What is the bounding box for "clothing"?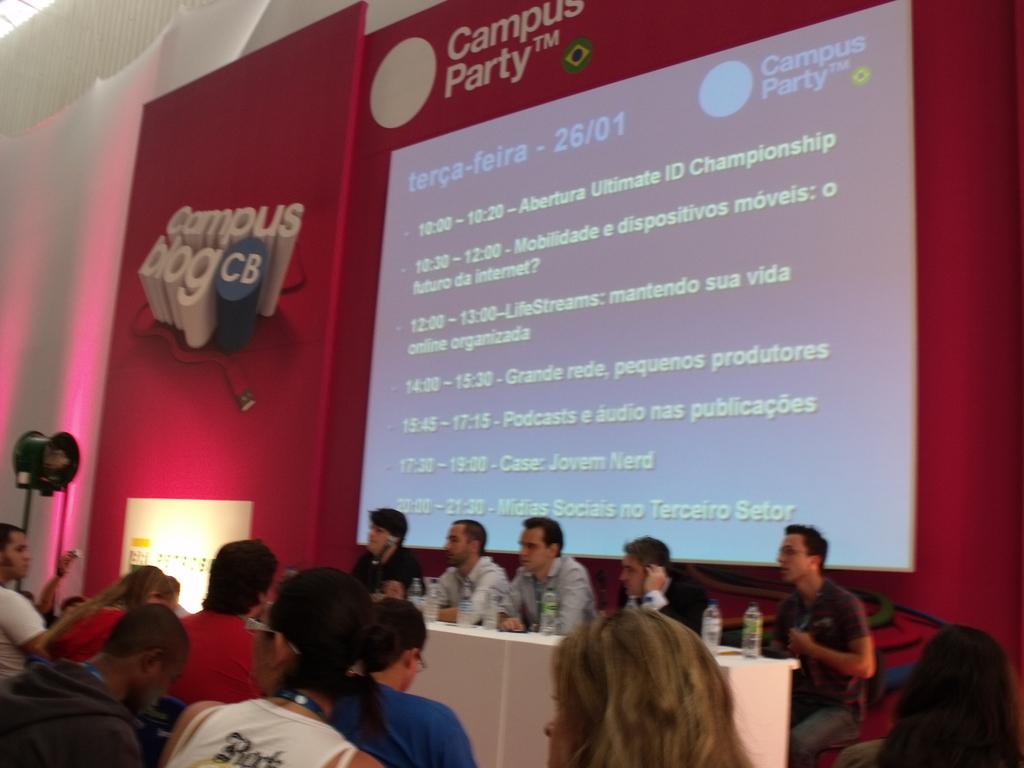
bbox=[479, 552, 604, 638].
